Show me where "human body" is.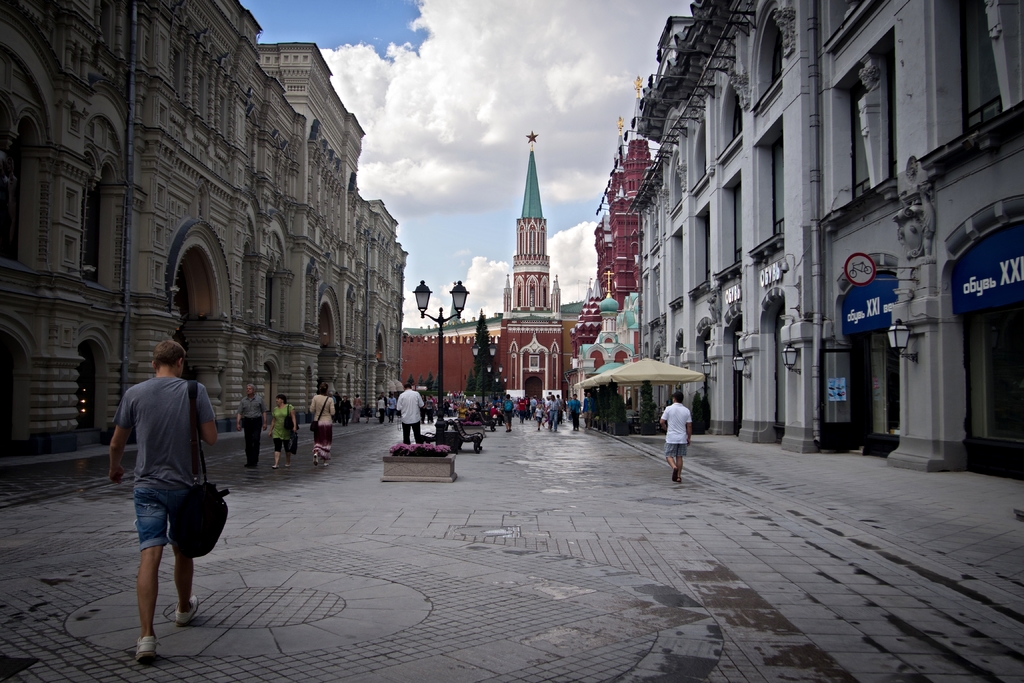
"human body" is at l=657, t=400, r=692, b=482.
